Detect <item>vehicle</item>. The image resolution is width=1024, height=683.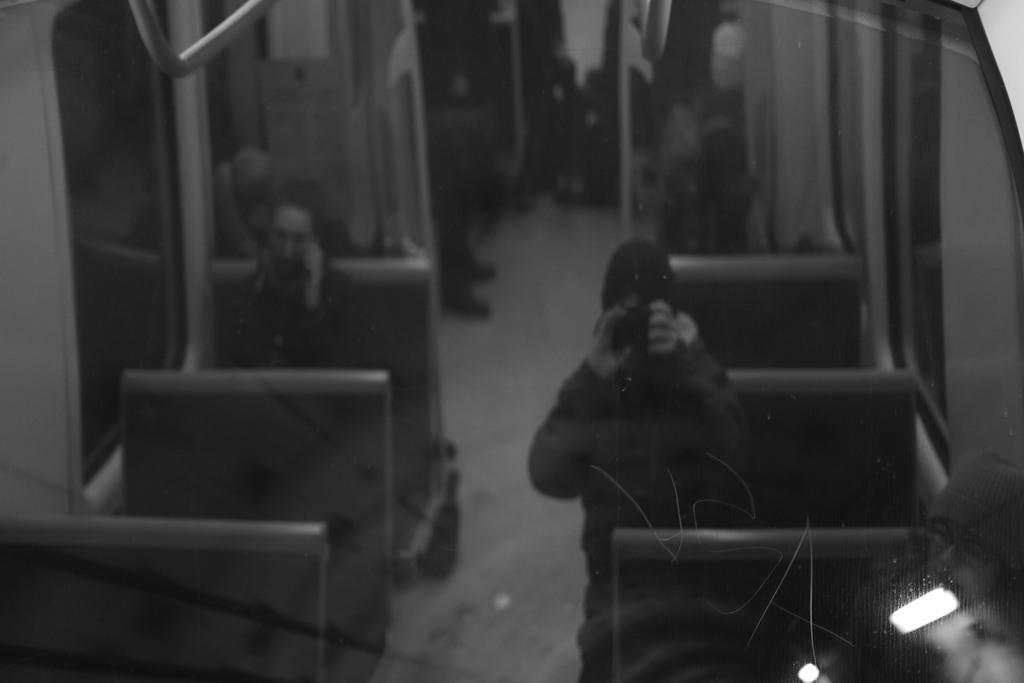
bbox=(0, 0, 1023, 682).
